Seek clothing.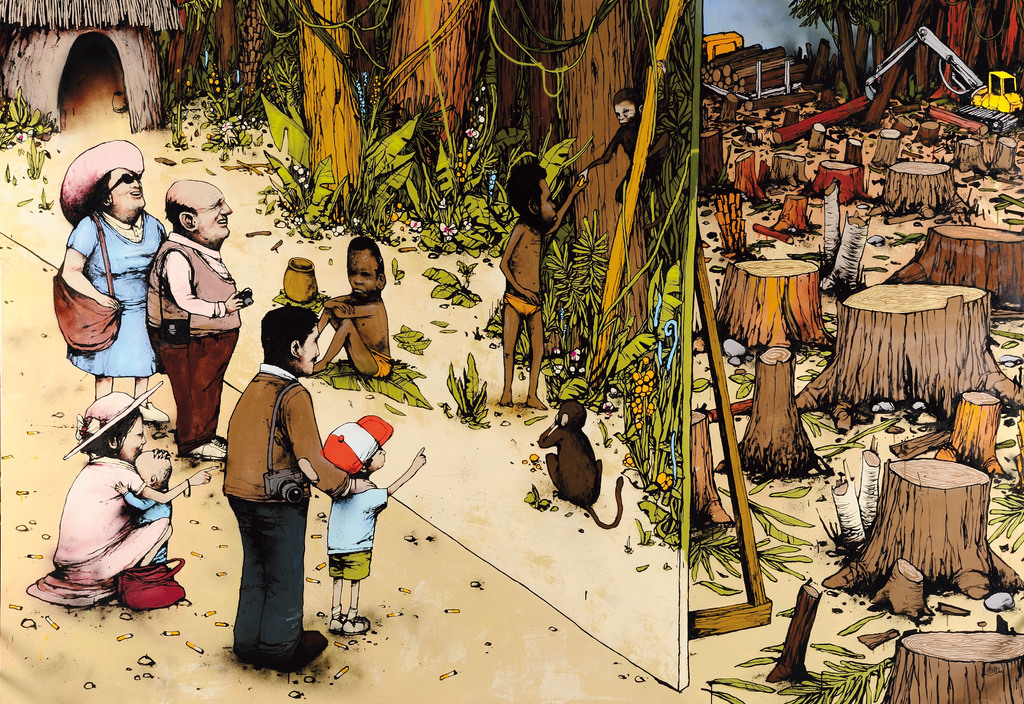
{"left": 122, "top": 488, "right": 168, "bottom": 562}.
